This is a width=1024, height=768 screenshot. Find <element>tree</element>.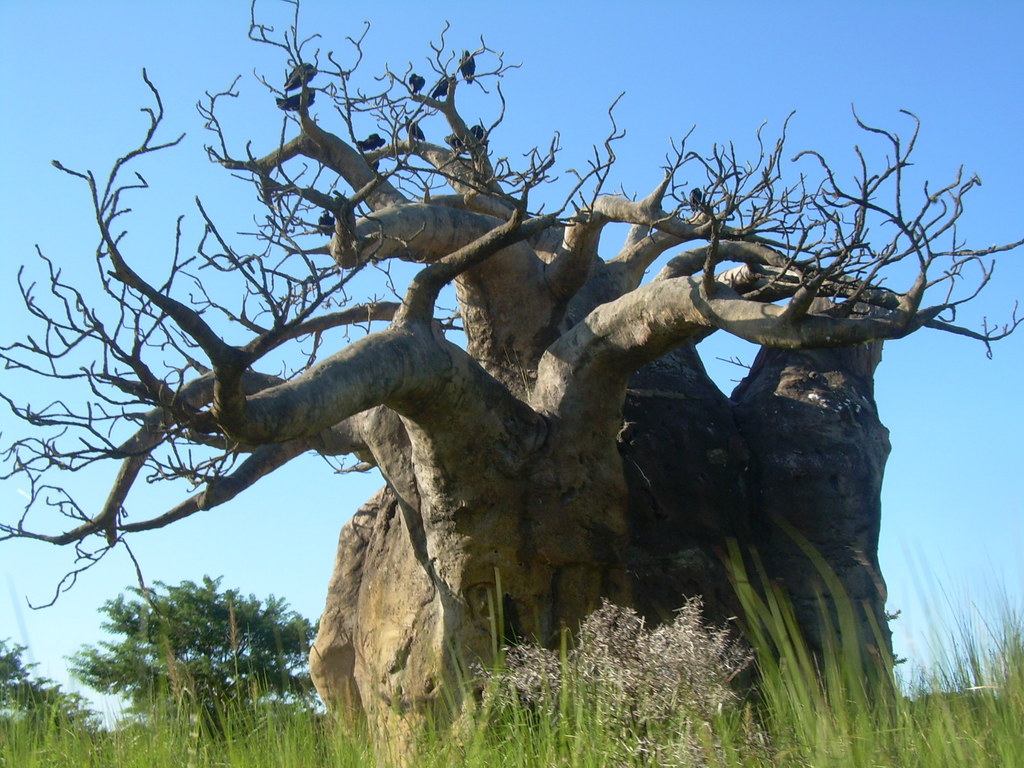
Bounding box: [28,0,994,716].
